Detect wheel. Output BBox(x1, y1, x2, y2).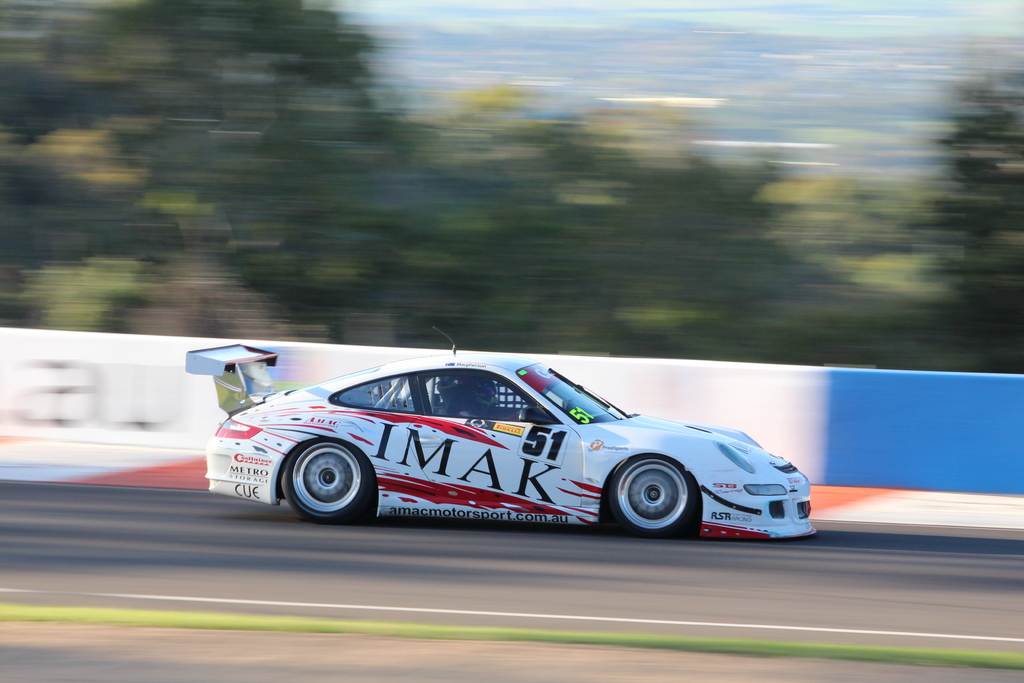
BBox(273, 446, 373, 523).
